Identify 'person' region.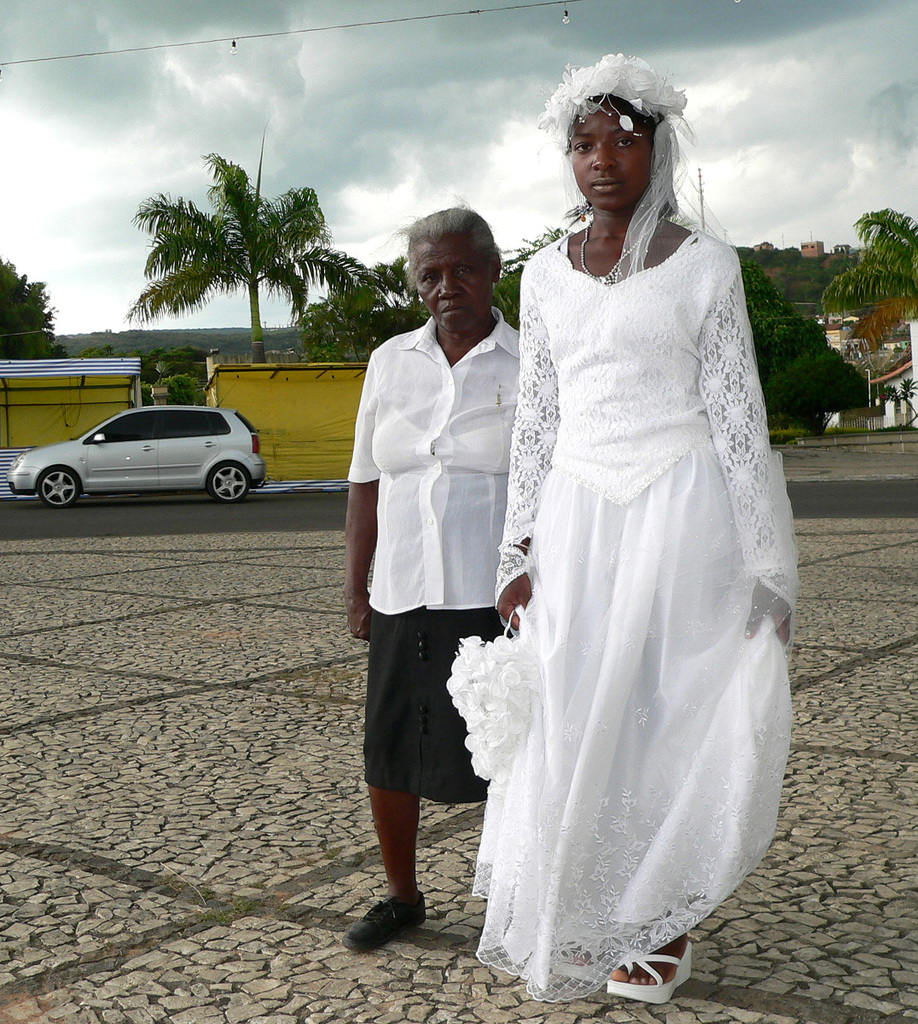
Region: rect(342, 200, 524, 953).
